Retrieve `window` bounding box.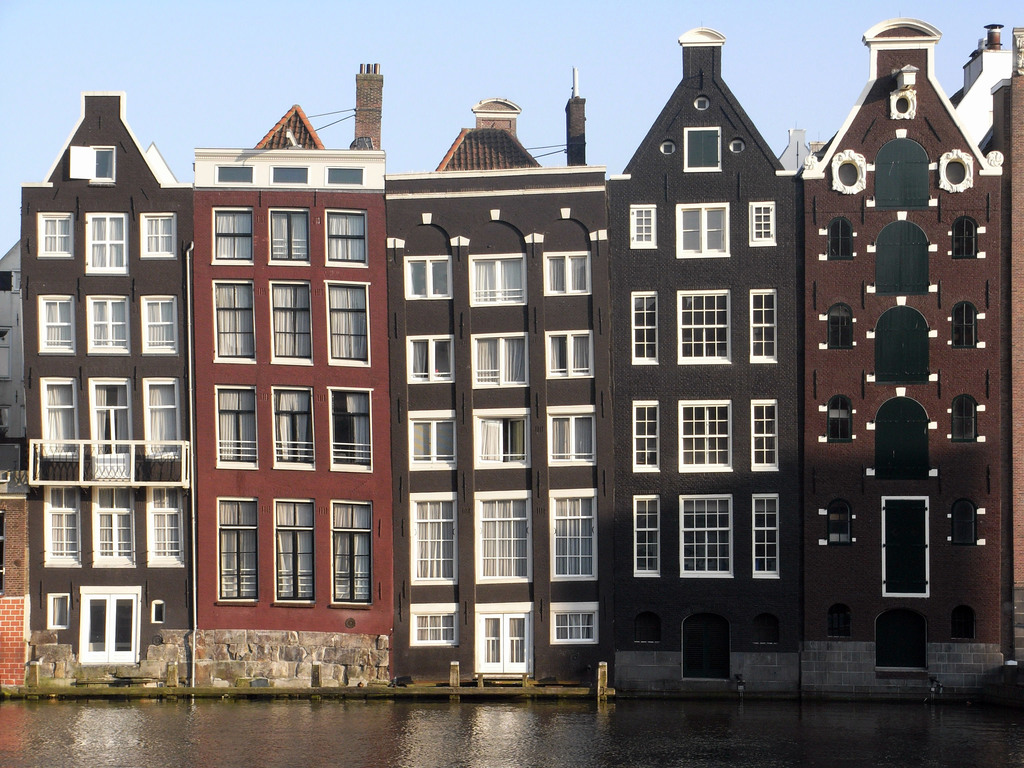
Bounding box: bbox=[545, 342, 596, 383].
